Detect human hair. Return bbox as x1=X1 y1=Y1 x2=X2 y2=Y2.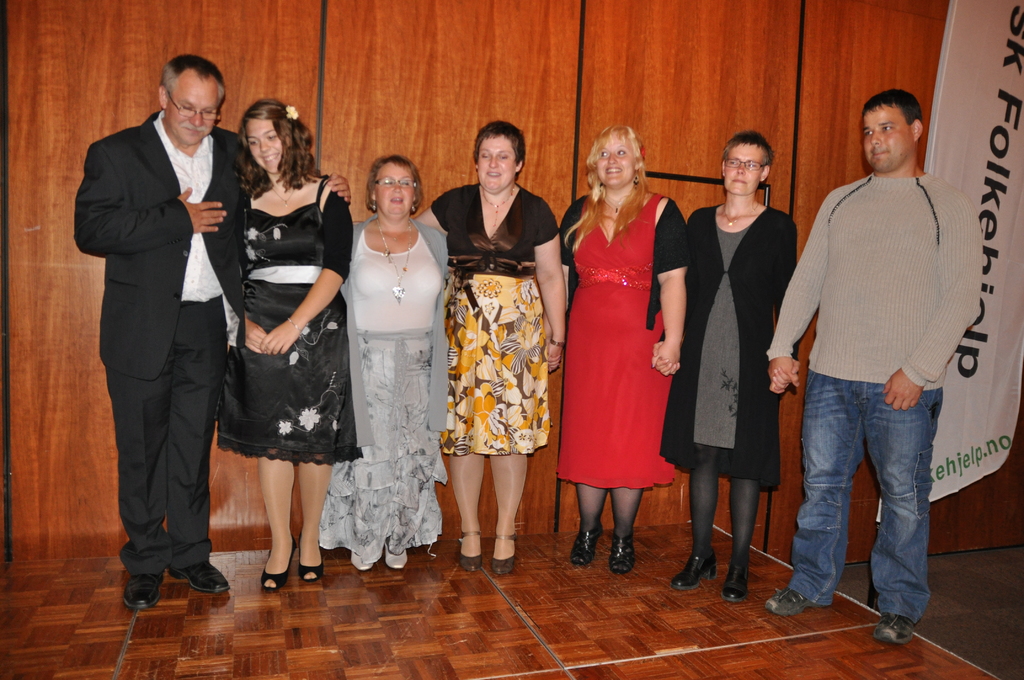
x1=238 y1=99 x2=314 y2=203.
